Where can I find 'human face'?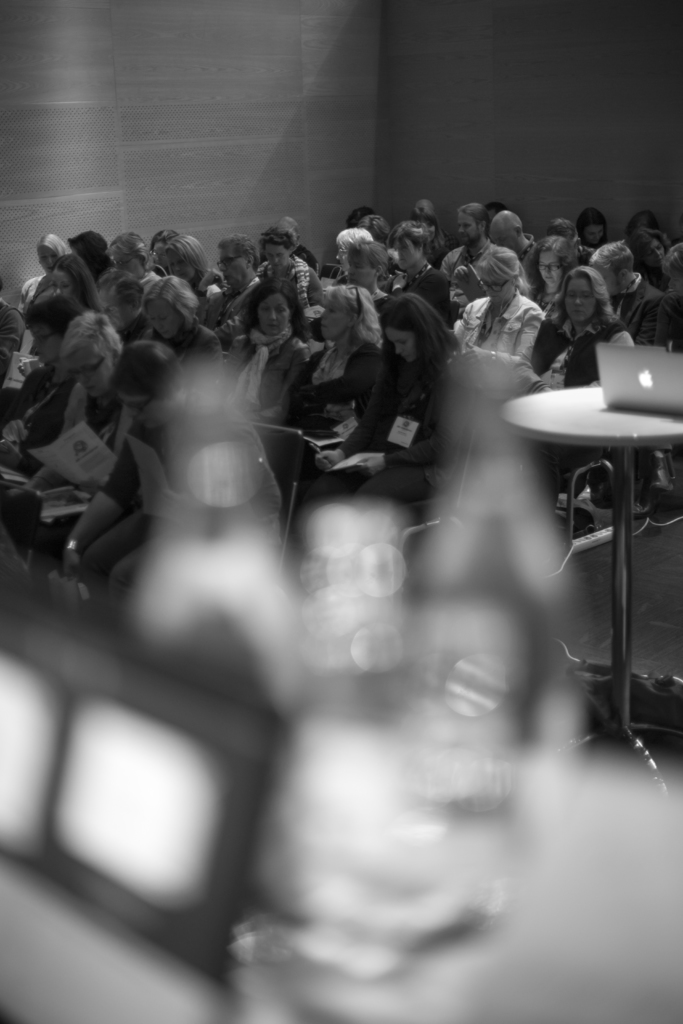
You can find it at (left=152, top=239, right=167, bottom=267).
